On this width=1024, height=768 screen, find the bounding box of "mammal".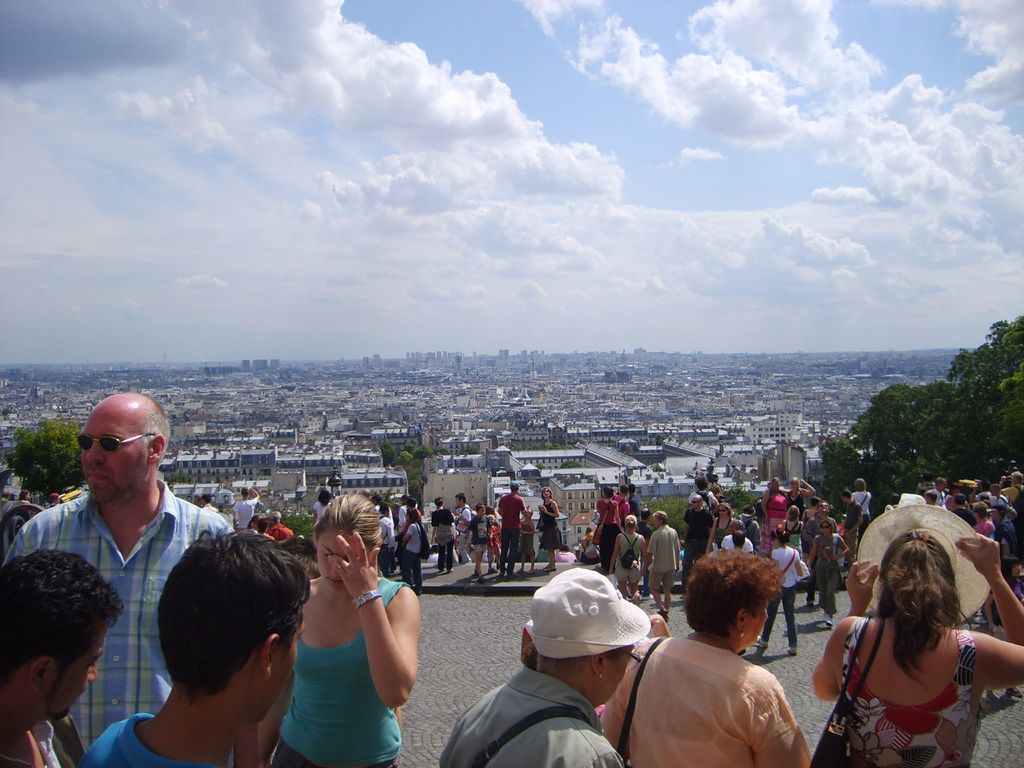
Bounding box: {"x1": 0, "y1": 389, "x2": 243, "y2": 756}.
